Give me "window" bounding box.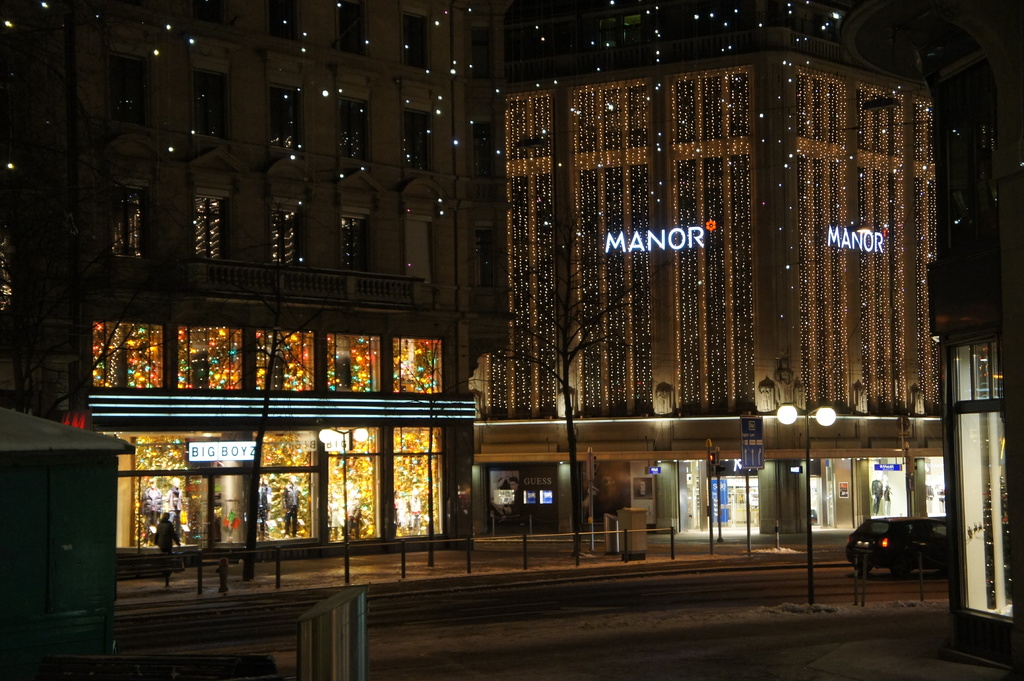
{"left": 193, "top": 0, "right": 221, "bottom": 30}.
